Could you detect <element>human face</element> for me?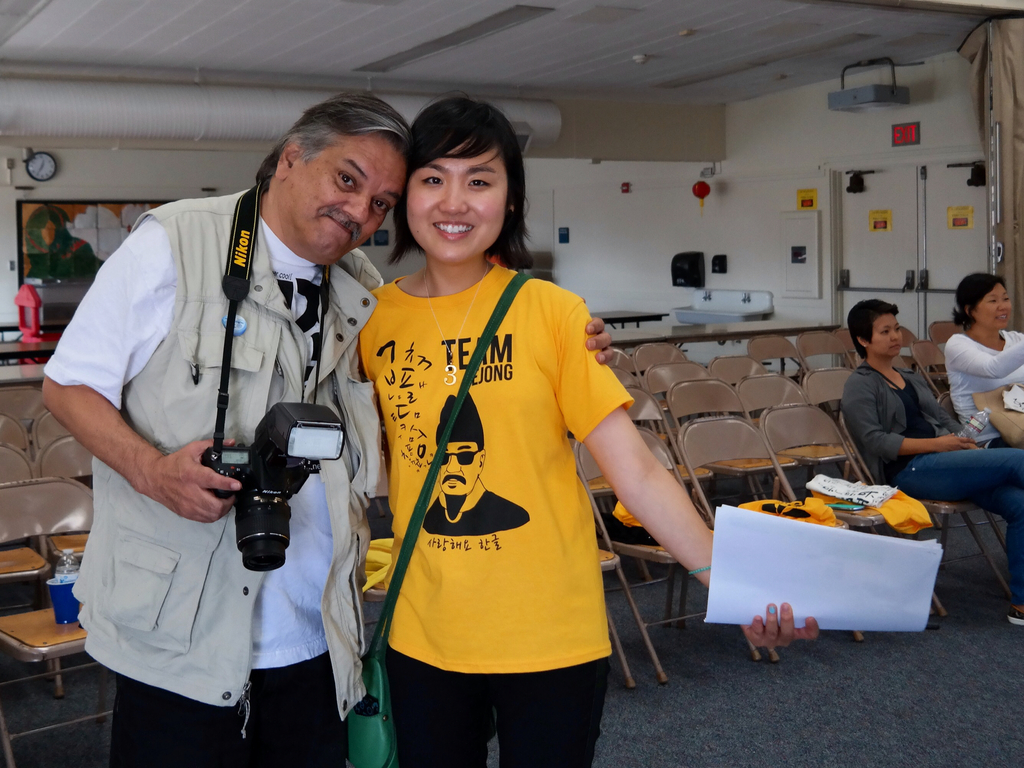
Detection result: crop(42, 217, 54, 245).
